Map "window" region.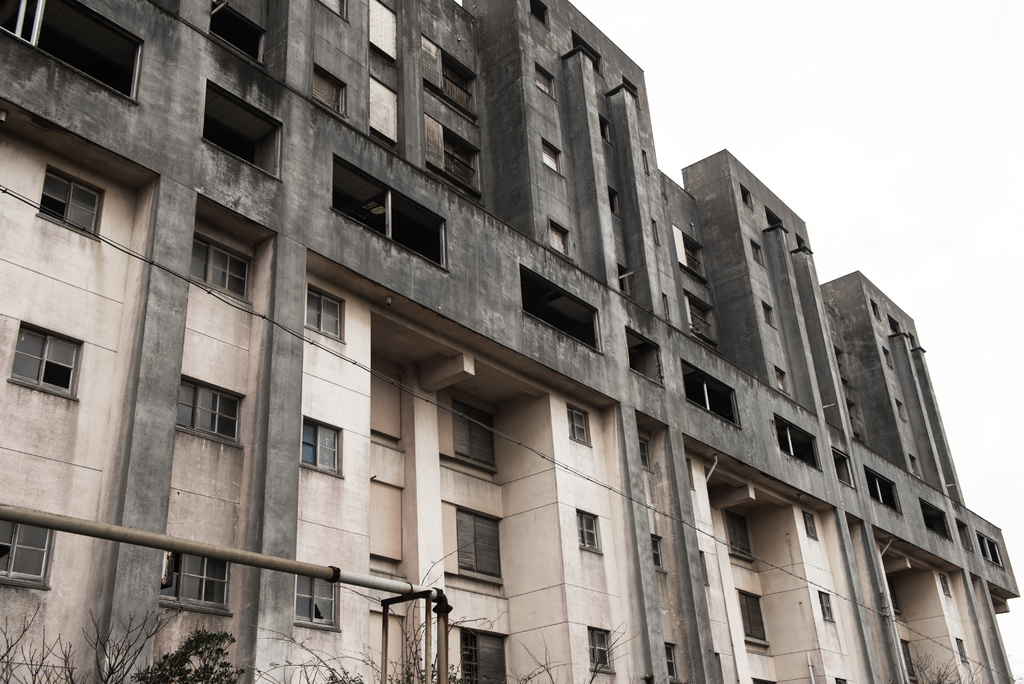
Mapped to x1=300 y1=416 x2=346 y2=478.
